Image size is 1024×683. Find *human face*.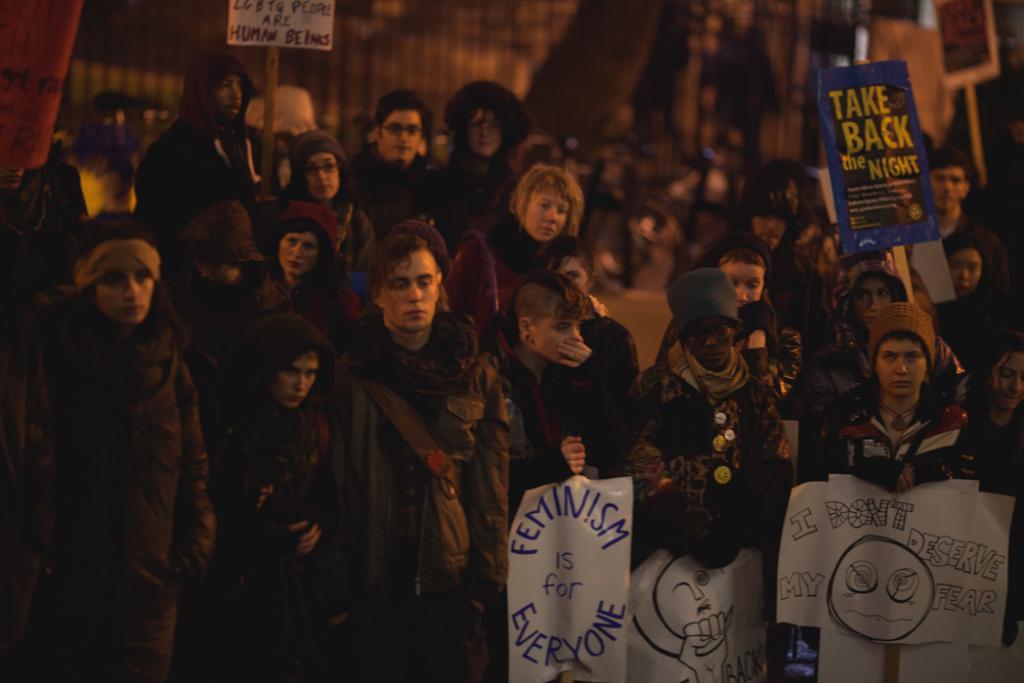
<box>271,347,321,410</box>.
